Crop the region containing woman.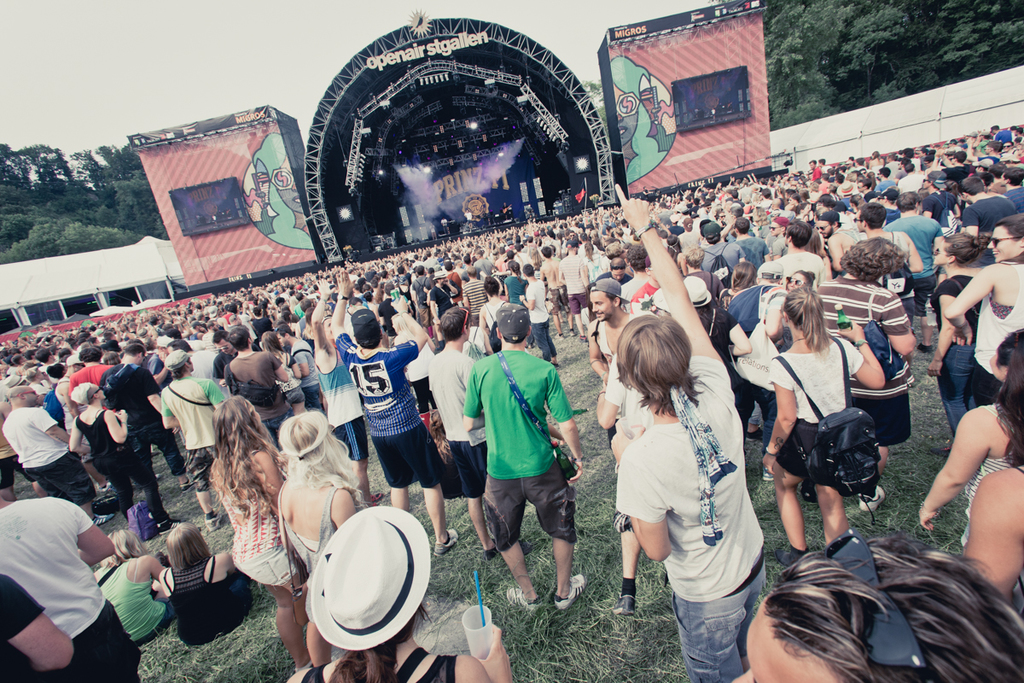
Crop region: select_region(920, 322, 1023, 548).
